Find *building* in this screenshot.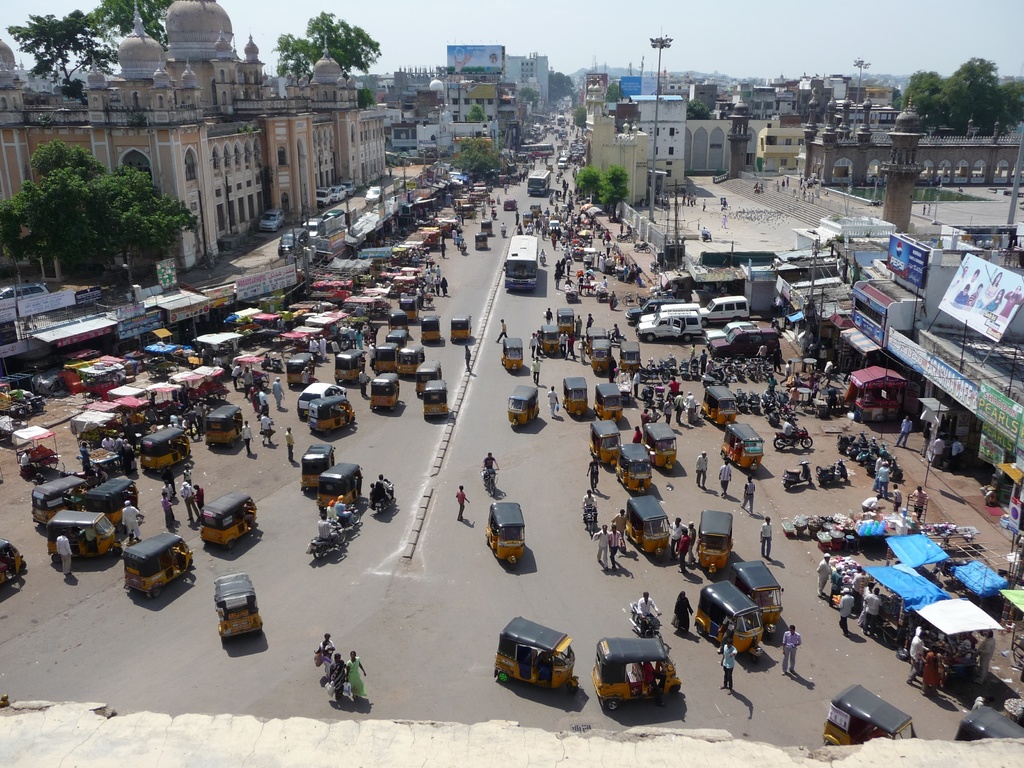
The bounding box for *building* is locate(0, 1, 387, 275).
